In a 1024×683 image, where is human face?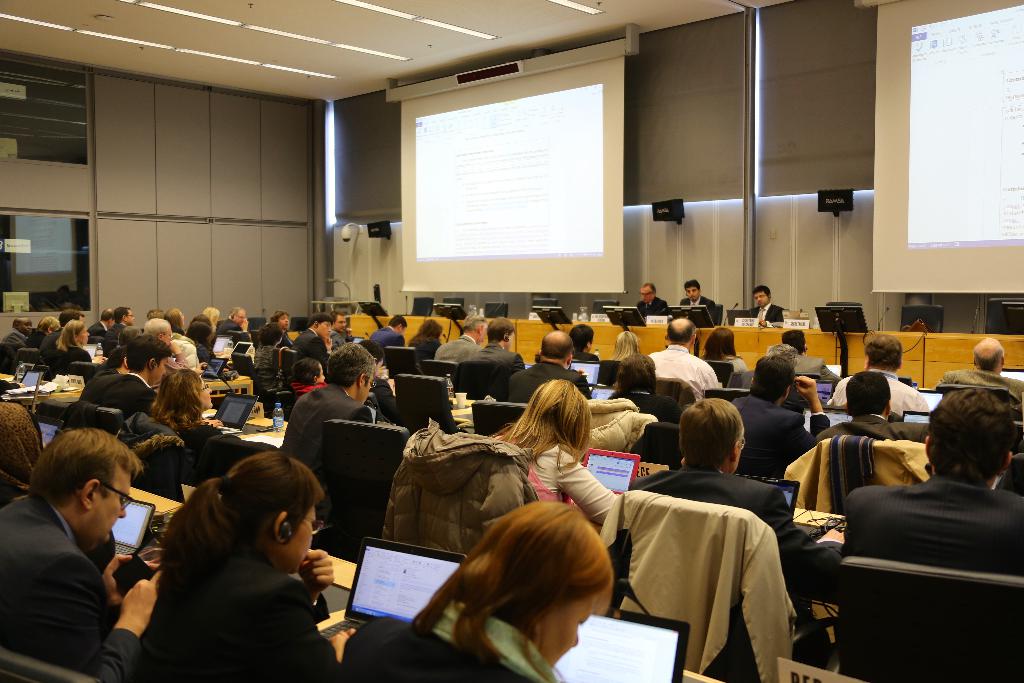
bbox=[79, 325, 89, 340].
